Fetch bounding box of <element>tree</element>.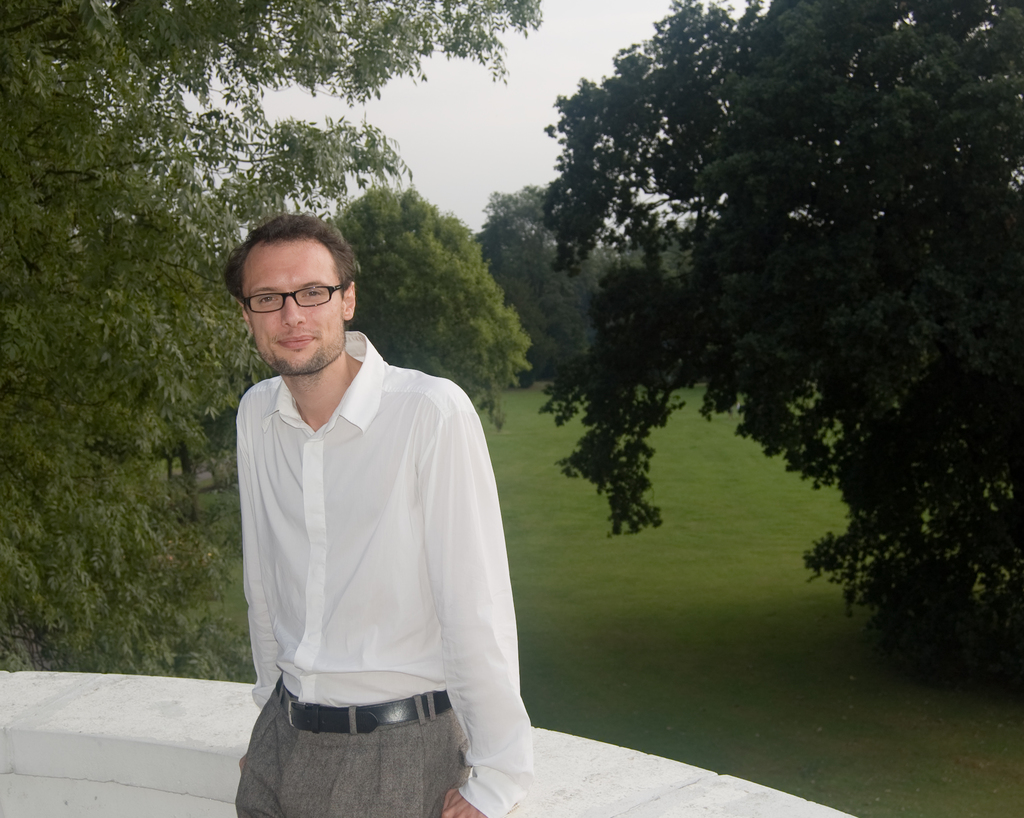
Bbox: x1=528, y1=0, x2=1023, y2=687.
